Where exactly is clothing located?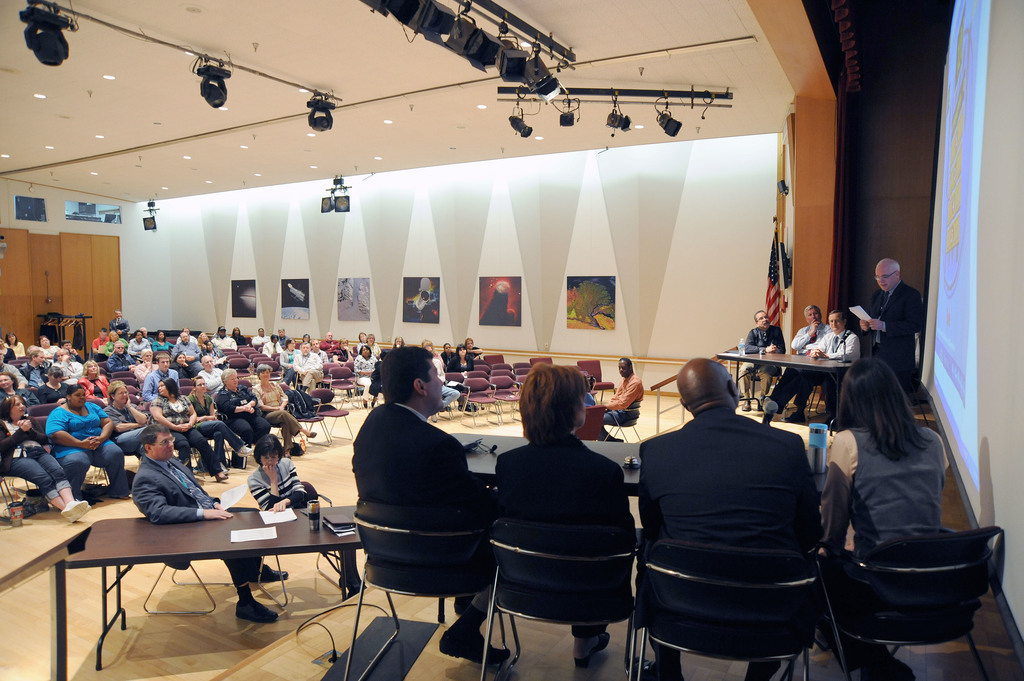
Its bounding box is x1=253 y1=334 x2=277 y2=346.
